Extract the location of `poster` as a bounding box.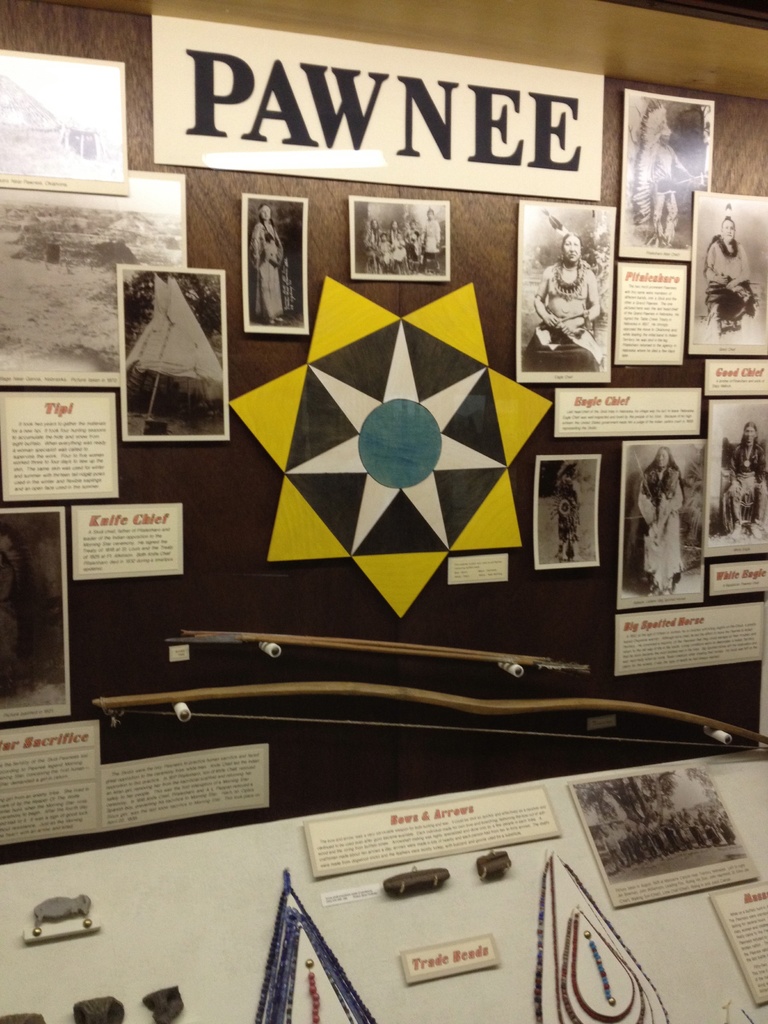
532/455/600/574.
